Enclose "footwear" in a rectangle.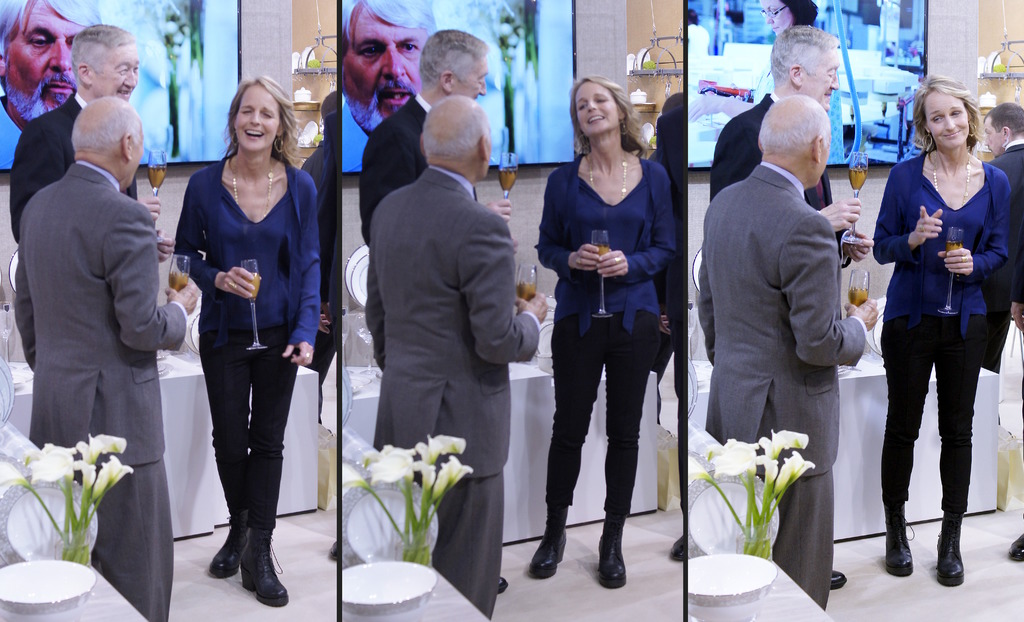
211:517:249:575.
